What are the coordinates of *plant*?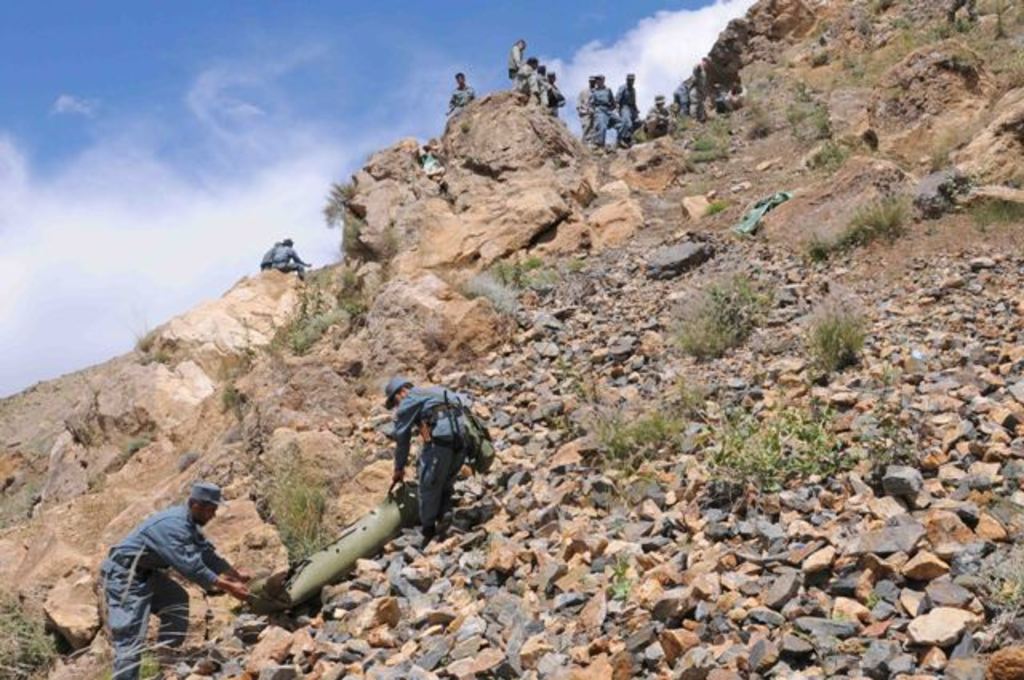
675,115,693,139.
